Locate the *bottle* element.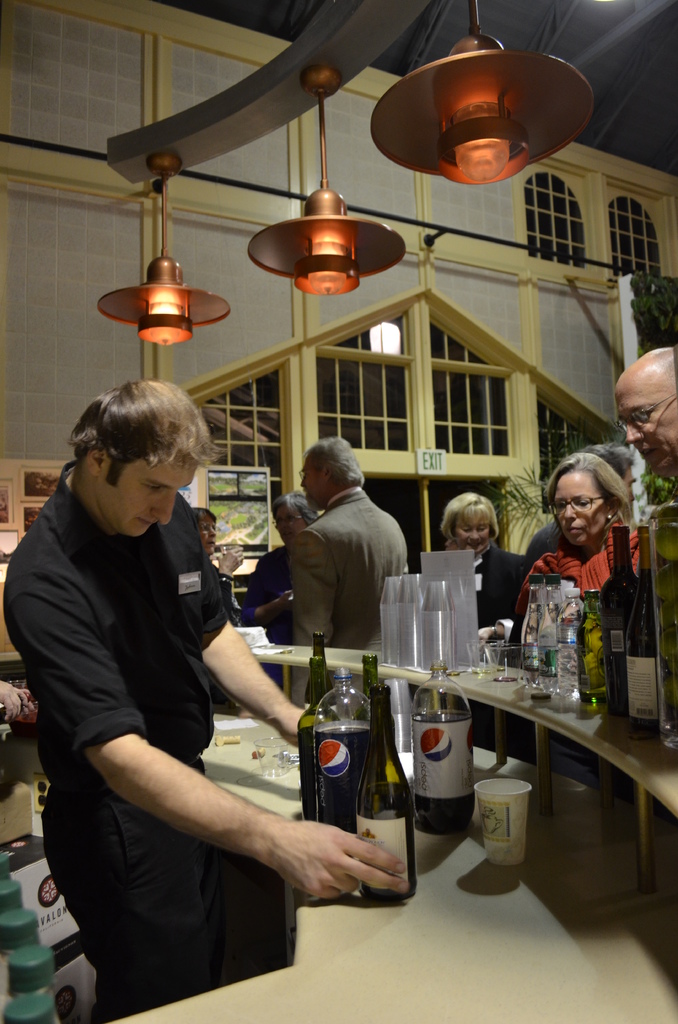
Element bbox: (x1=619, y1=526, x2=659, y2=741).
